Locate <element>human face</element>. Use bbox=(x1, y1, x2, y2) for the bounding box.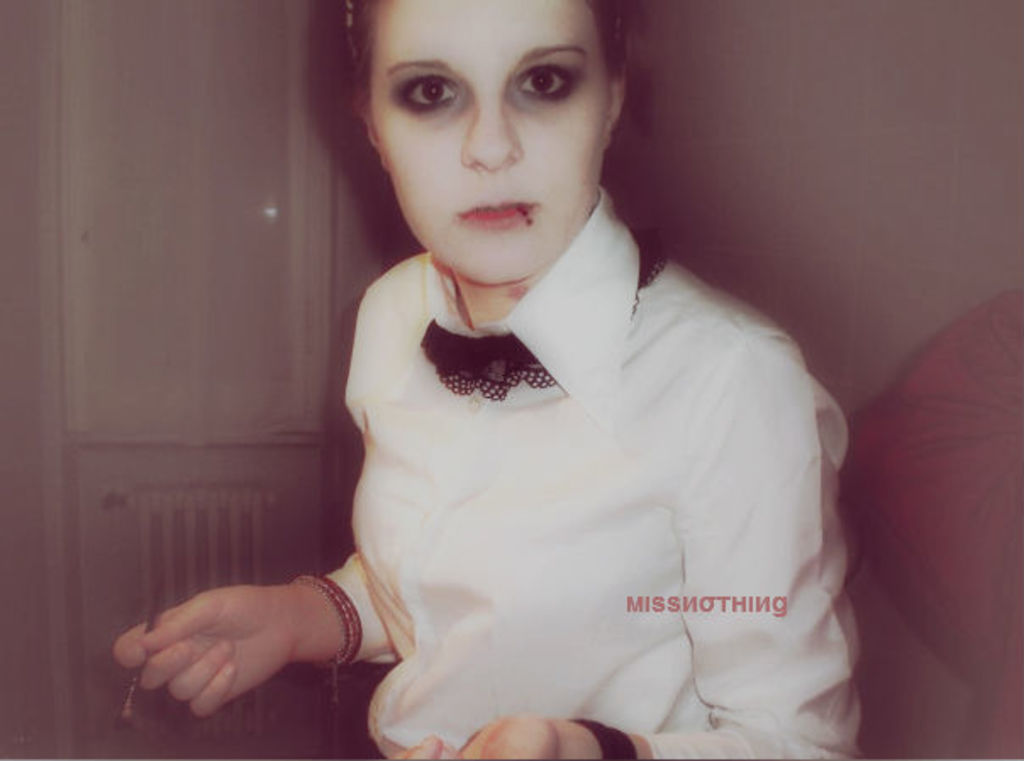
bbox=(366, 0, 614, 288).
